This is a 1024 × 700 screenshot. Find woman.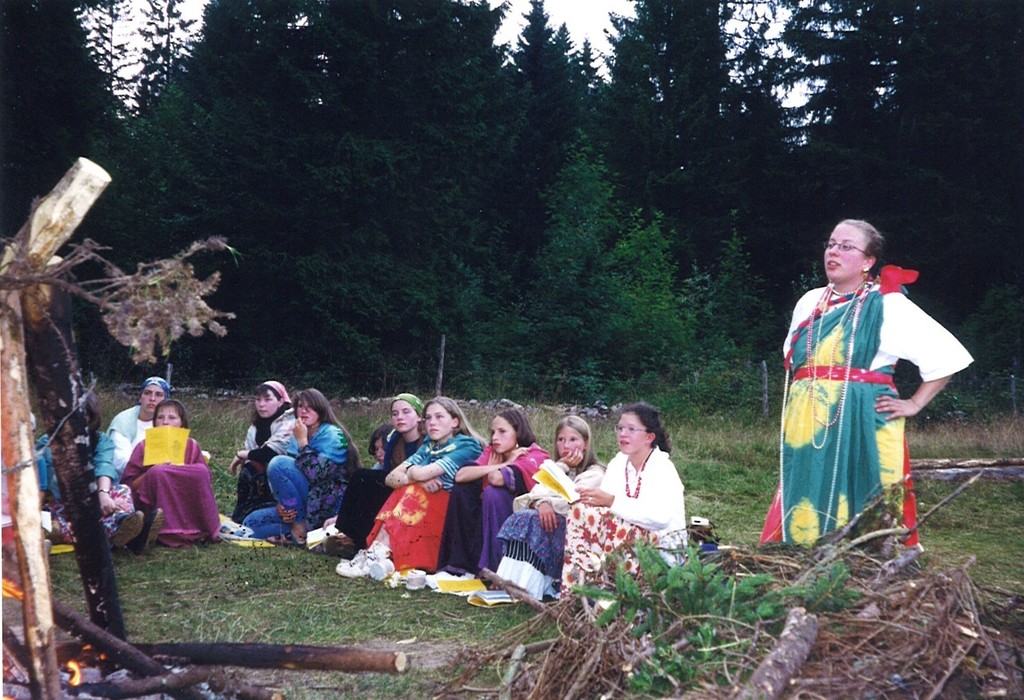
Bounding box: [584,406,699,580].
